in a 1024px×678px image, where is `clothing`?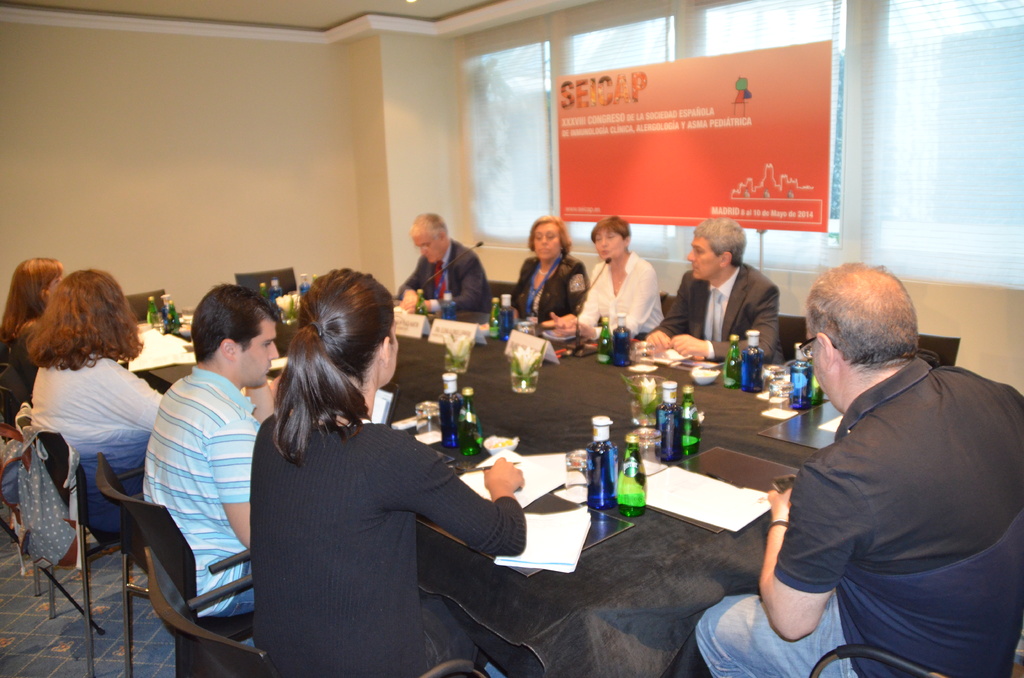
BBox(508, 265, 589, 320).
